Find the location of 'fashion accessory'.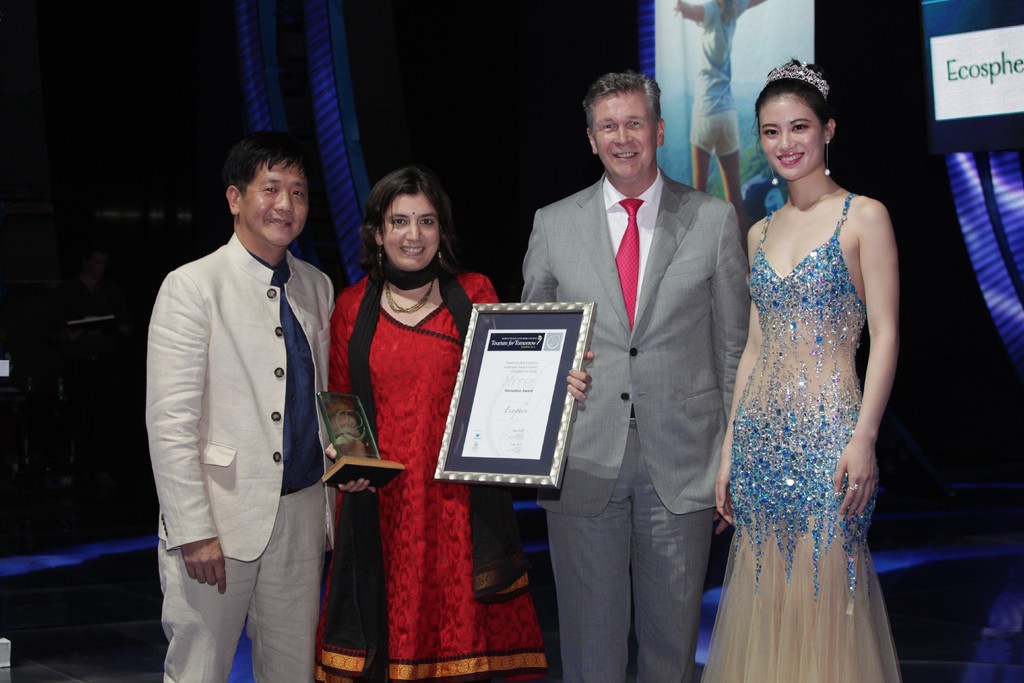
Location: <box>823,138,832,178</box>.
